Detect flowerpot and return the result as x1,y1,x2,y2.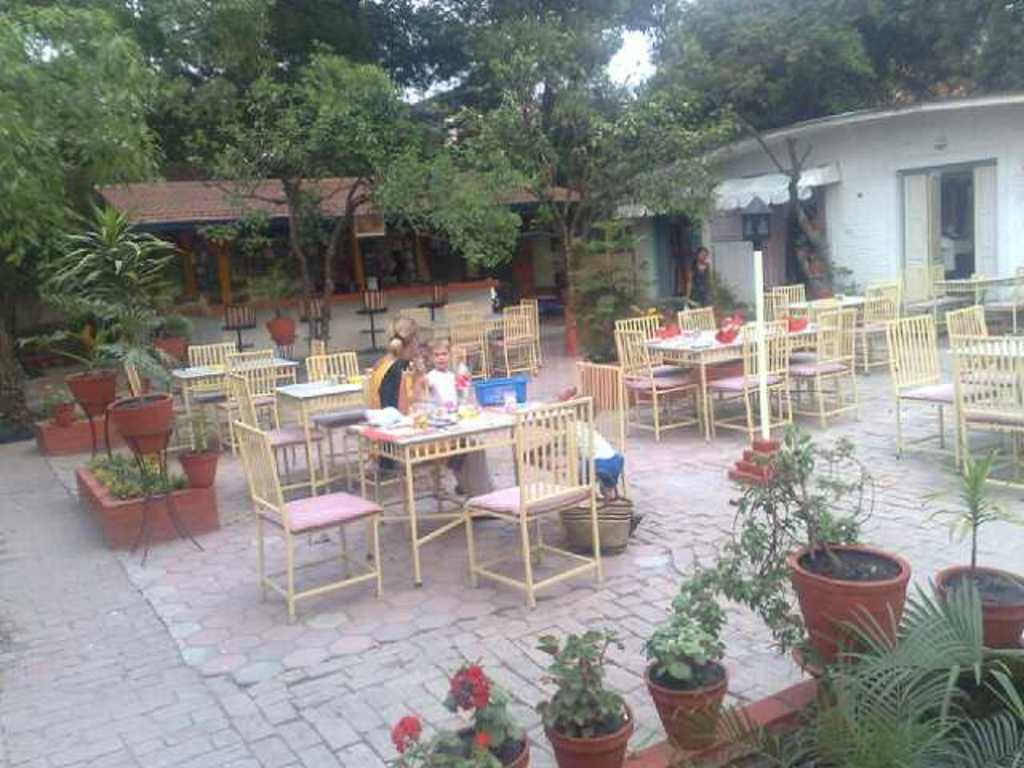
539,683,632,766.
